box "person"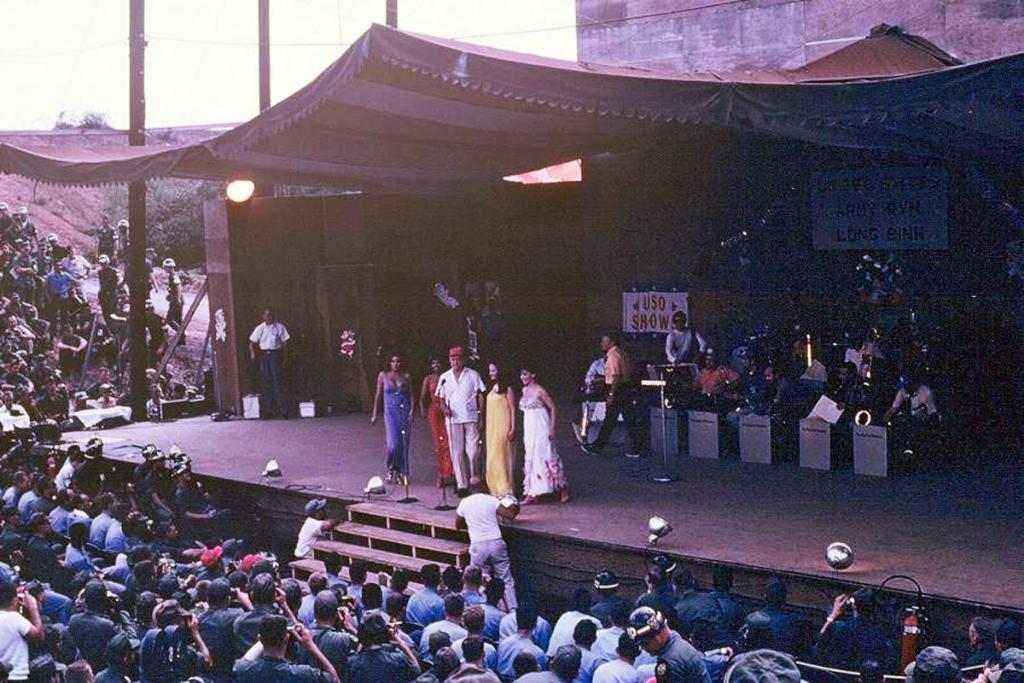
482/354/521/494
